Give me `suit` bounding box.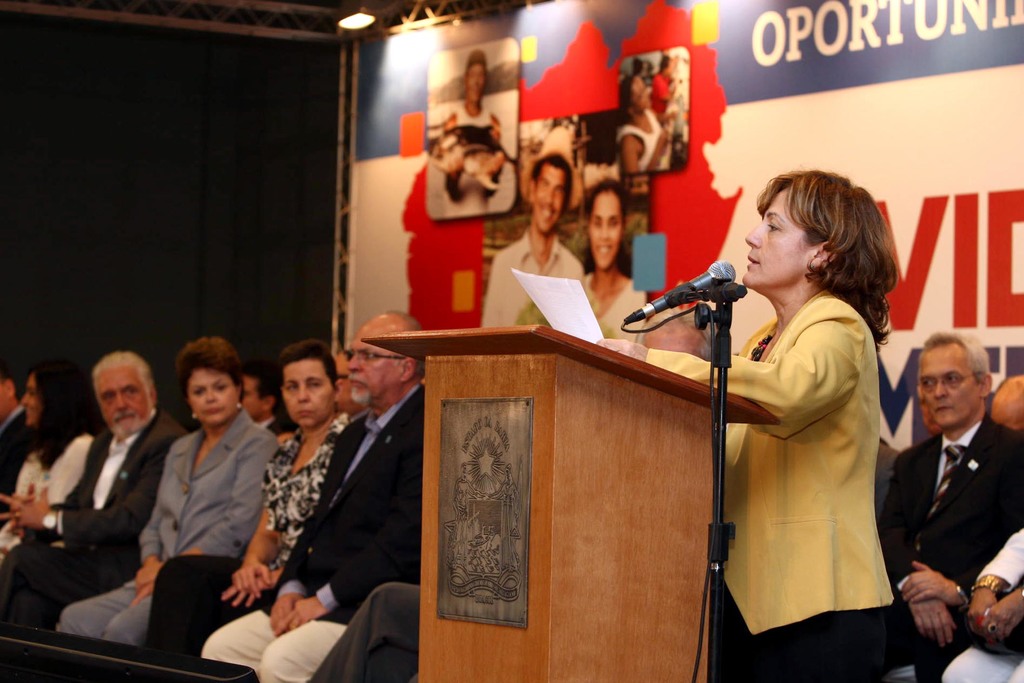
{"left": 877, "top": 415, "right": 1023, "bottom": 682}.
